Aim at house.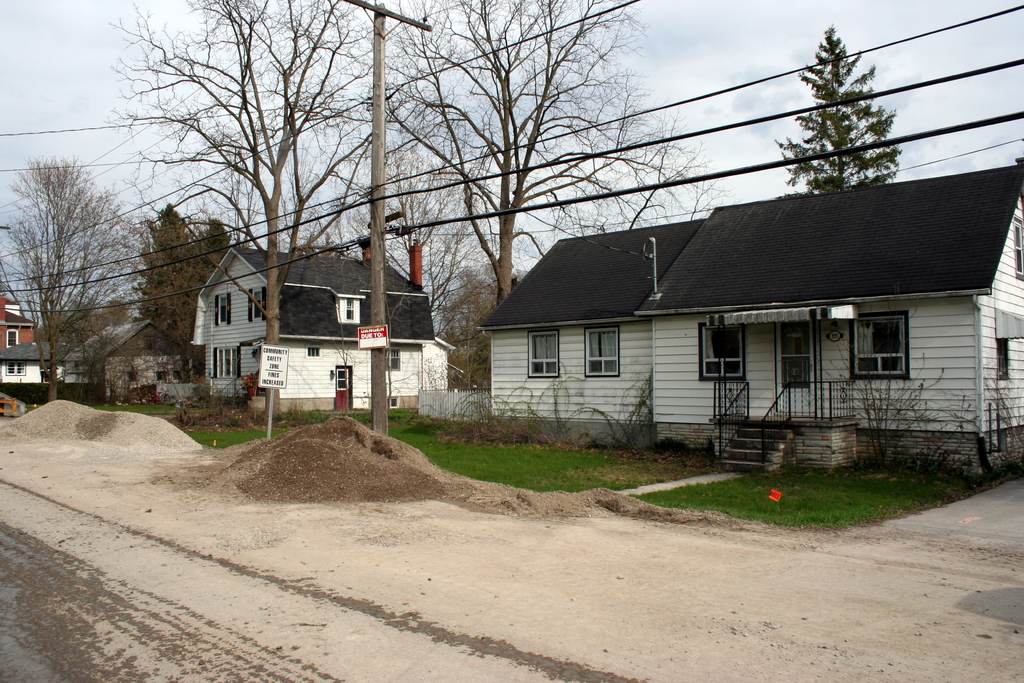
Aimed at crop(195, 236, 457, 413).
